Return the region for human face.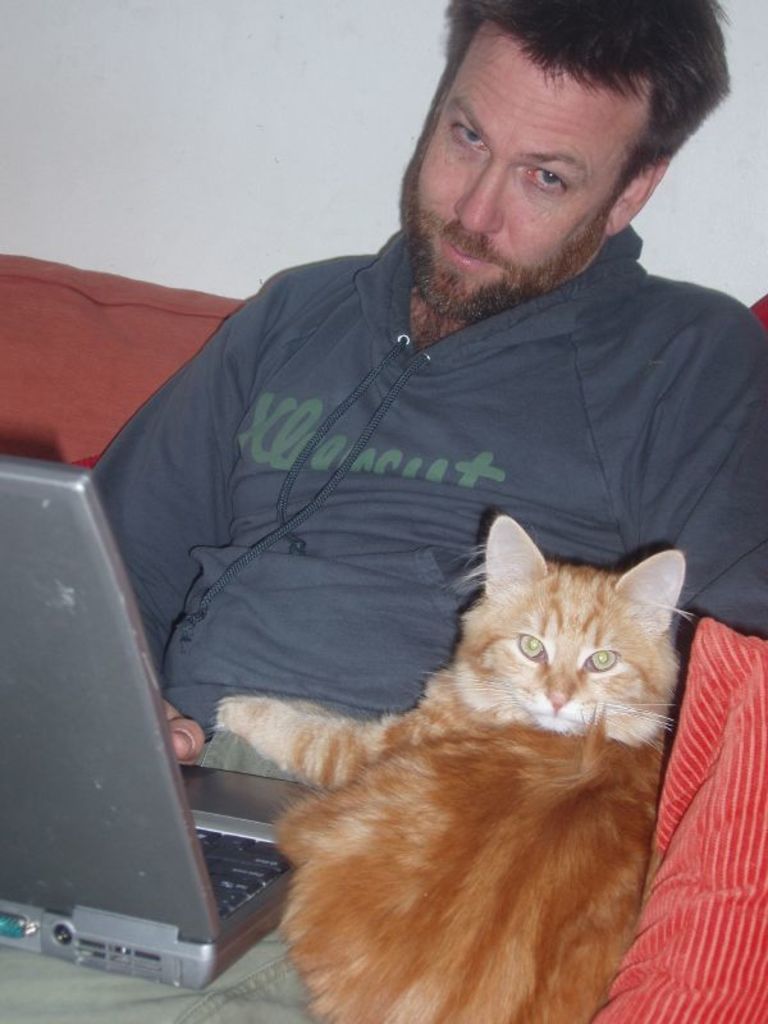
<box>412,19,645,303</box>.
